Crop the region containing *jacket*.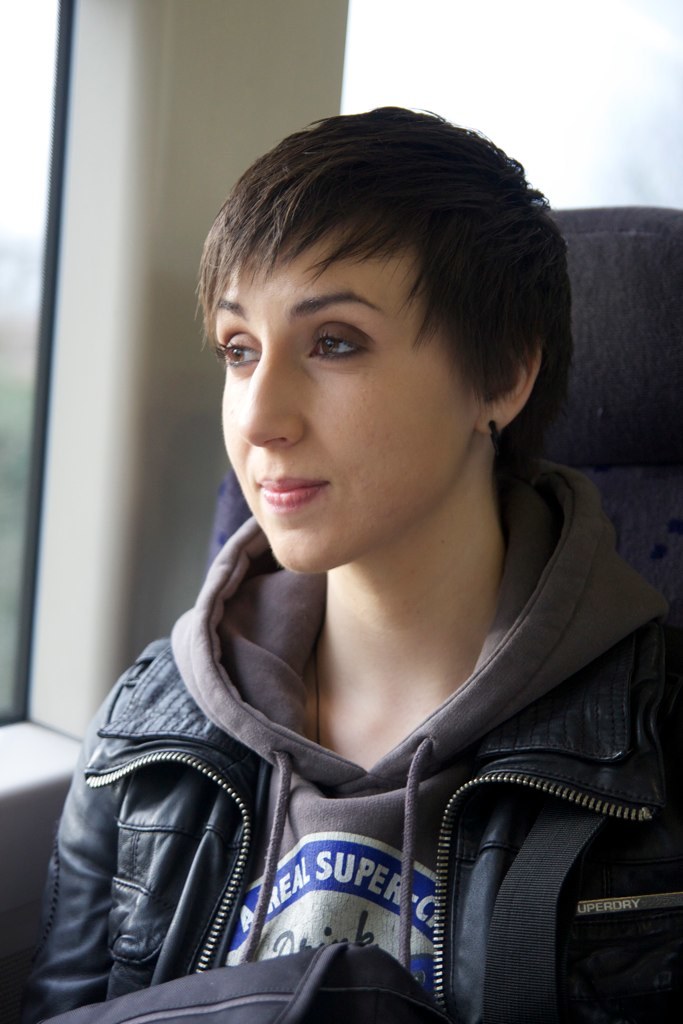
Crop region: box=[5, 599, 682, 1023].
